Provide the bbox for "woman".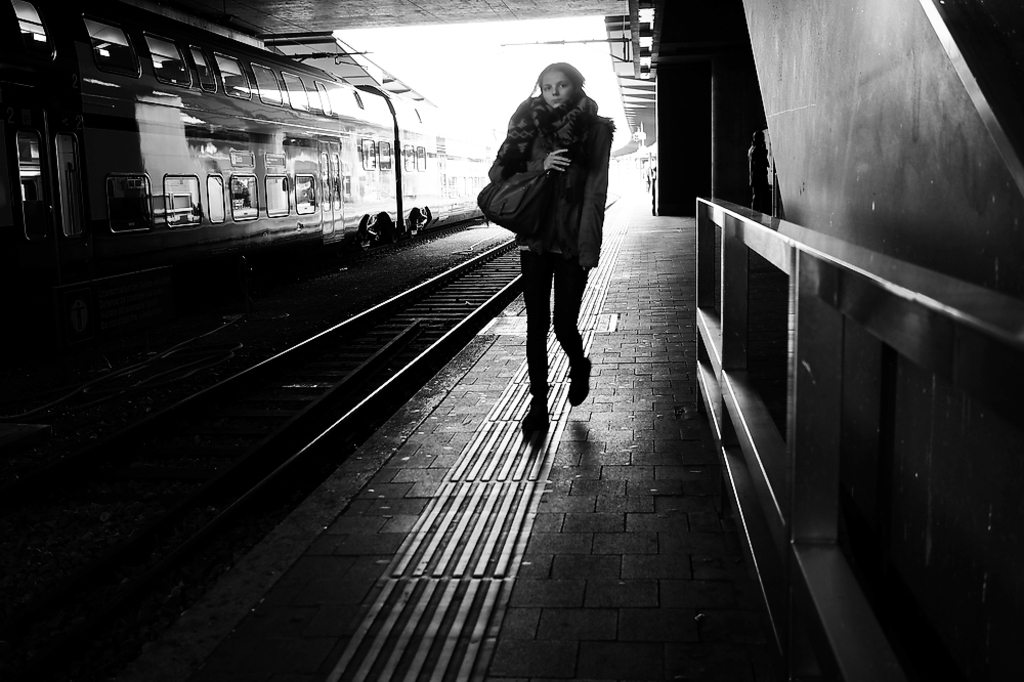
x1=485 y1=60 x2=616 y2=433.
